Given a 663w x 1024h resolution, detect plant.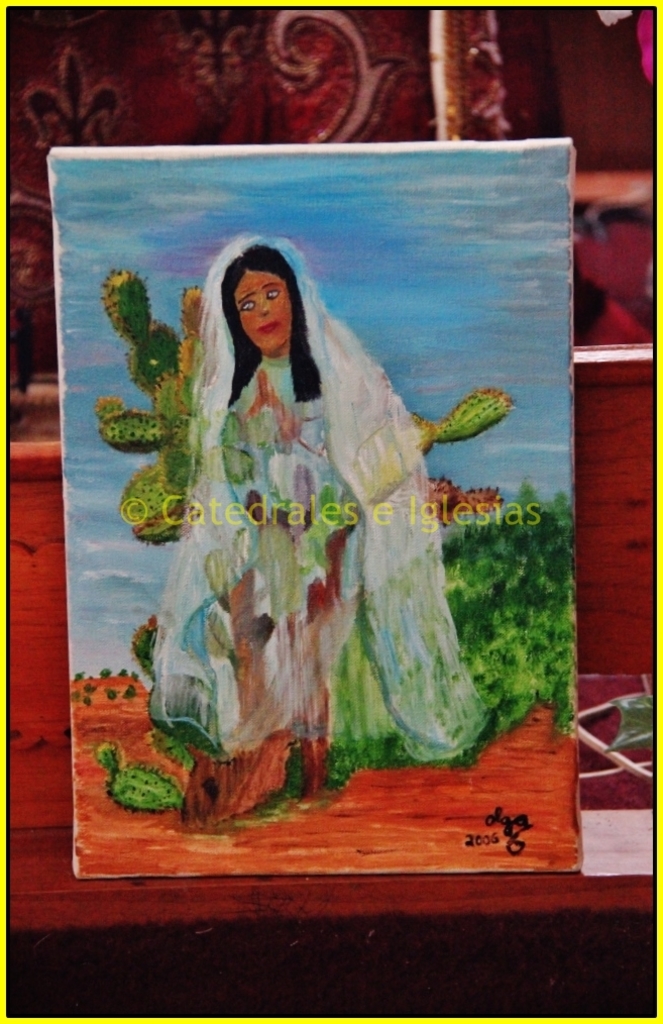
[102,260,508,813].
